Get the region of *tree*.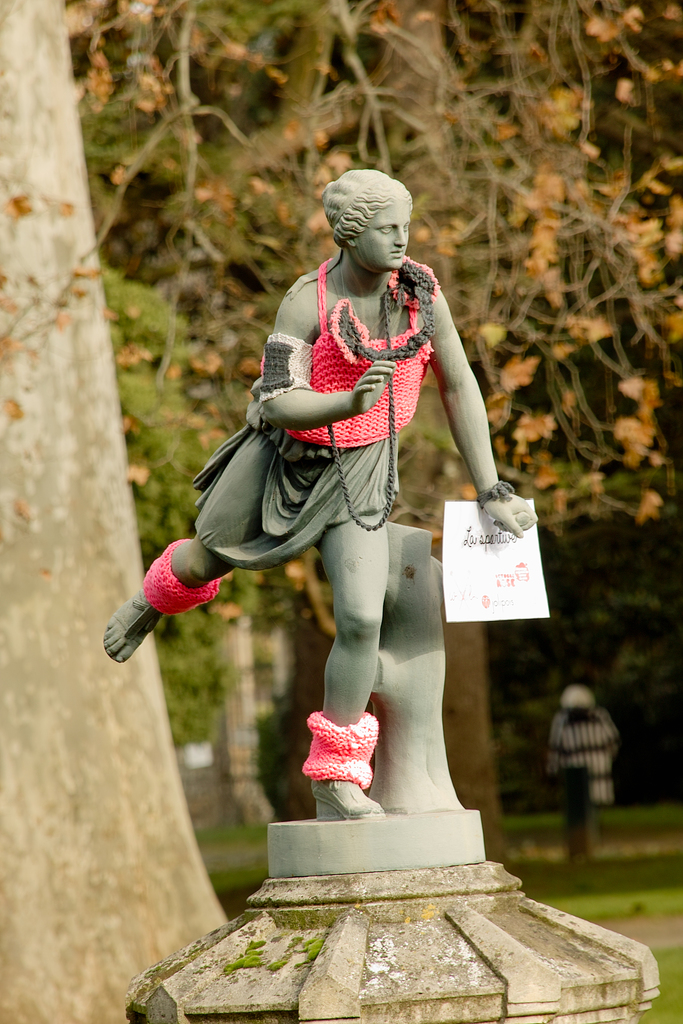
bbox=[85, 276, 272, 776].
